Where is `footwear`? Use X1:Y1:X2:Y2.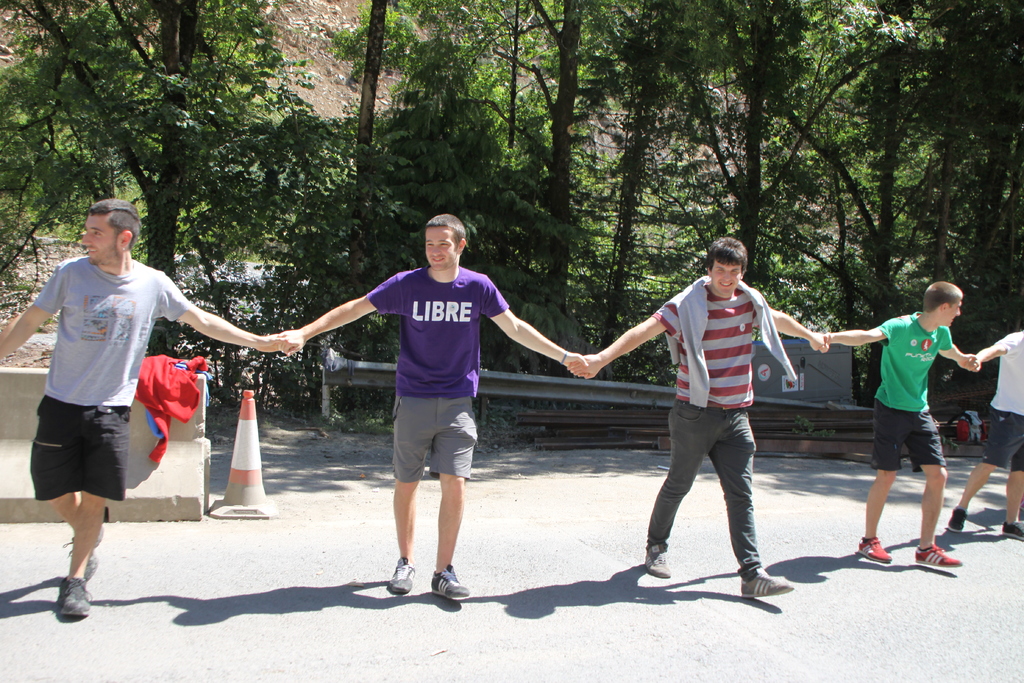
738:568:796:604.
